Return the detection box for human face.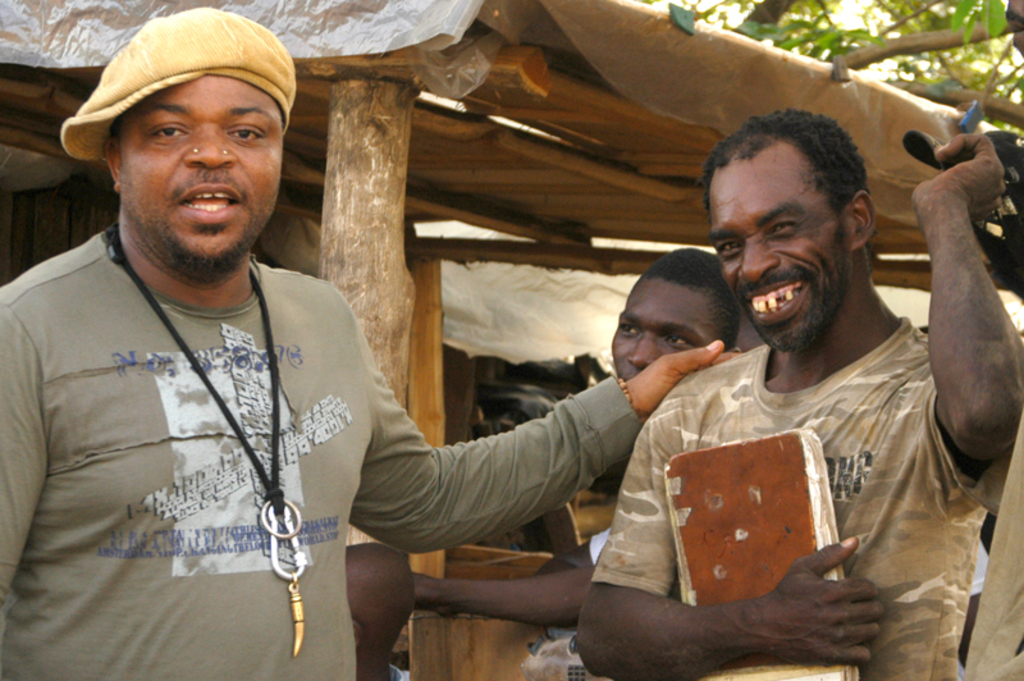
pyautogui.locateOnScreen(118, 77, 283, 257).
